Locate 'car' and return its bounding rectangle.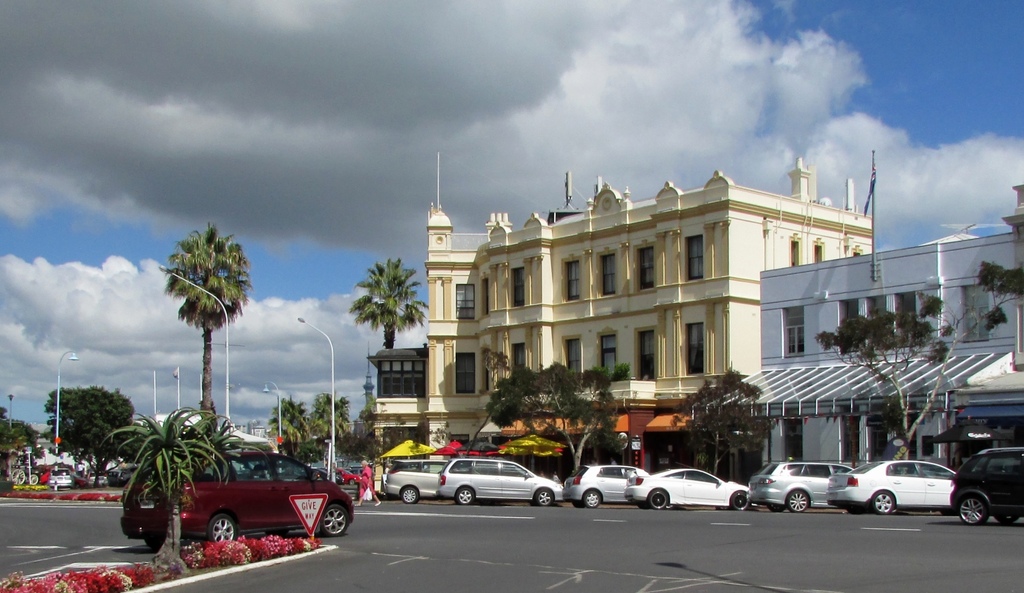
50:467:79:491.
